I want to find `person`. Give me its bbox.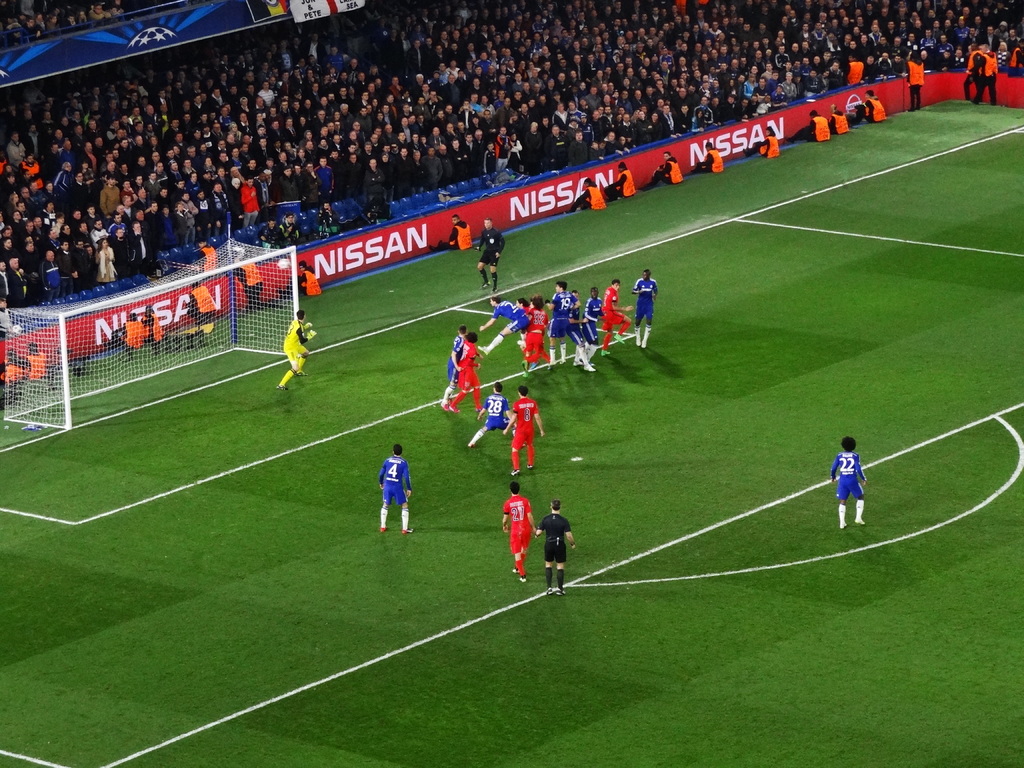
(744,125,779,158).
